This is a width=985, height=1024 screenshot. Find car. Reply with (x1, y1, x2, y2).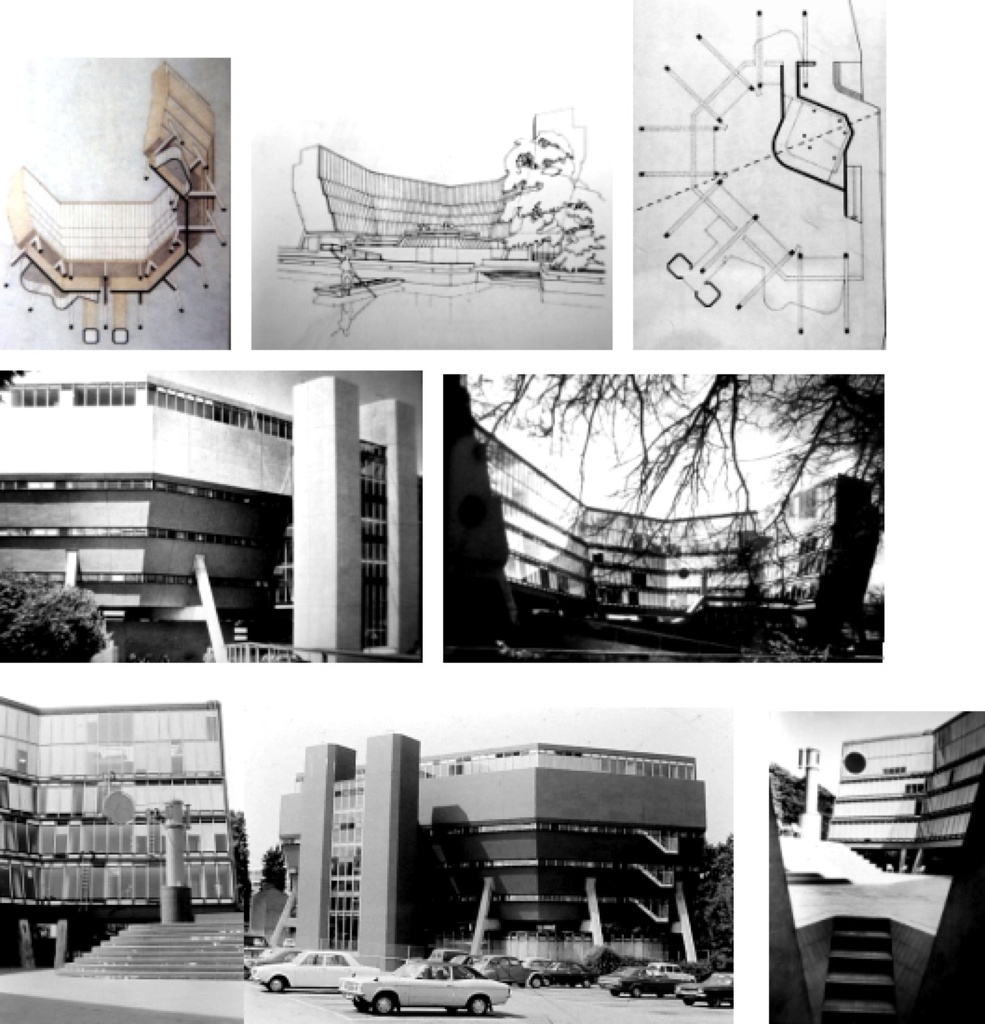
(678, 977, 735, 1002).
